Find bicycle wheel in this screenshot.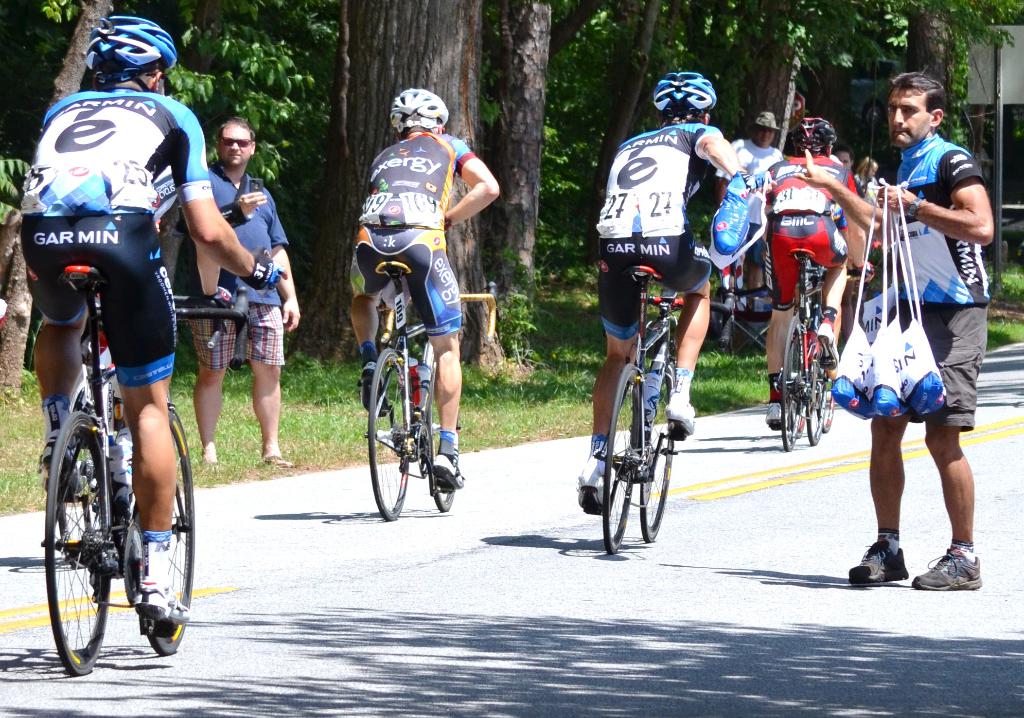
The bounding box for bicycle wheel is x1=365 y1=348 x2=409 y2=522.
